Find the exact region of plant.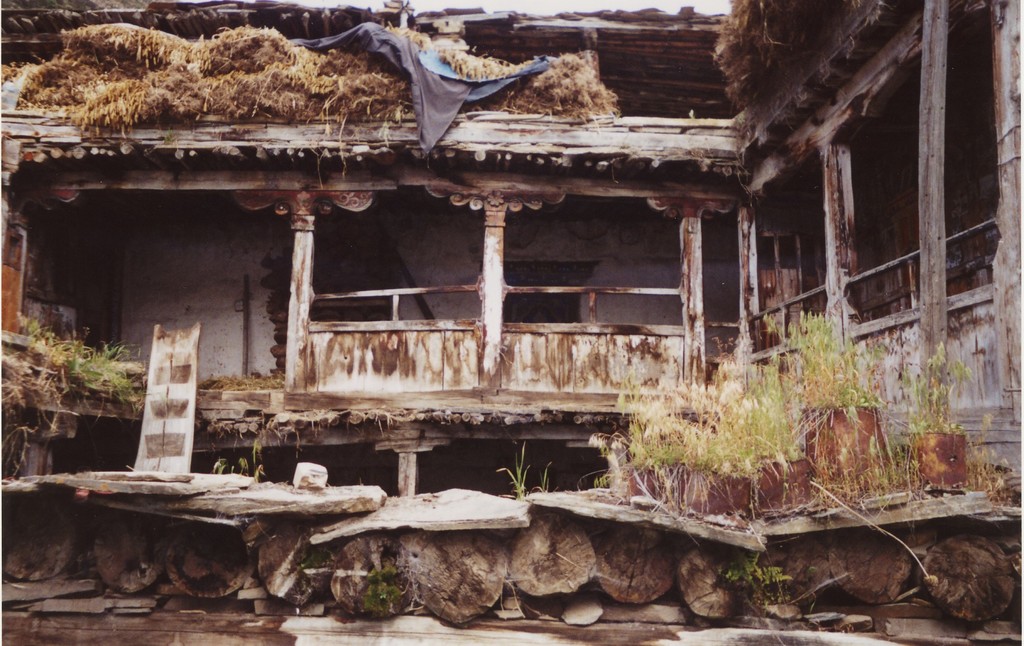
Exact region: rect(719, 556, 787, 606).
